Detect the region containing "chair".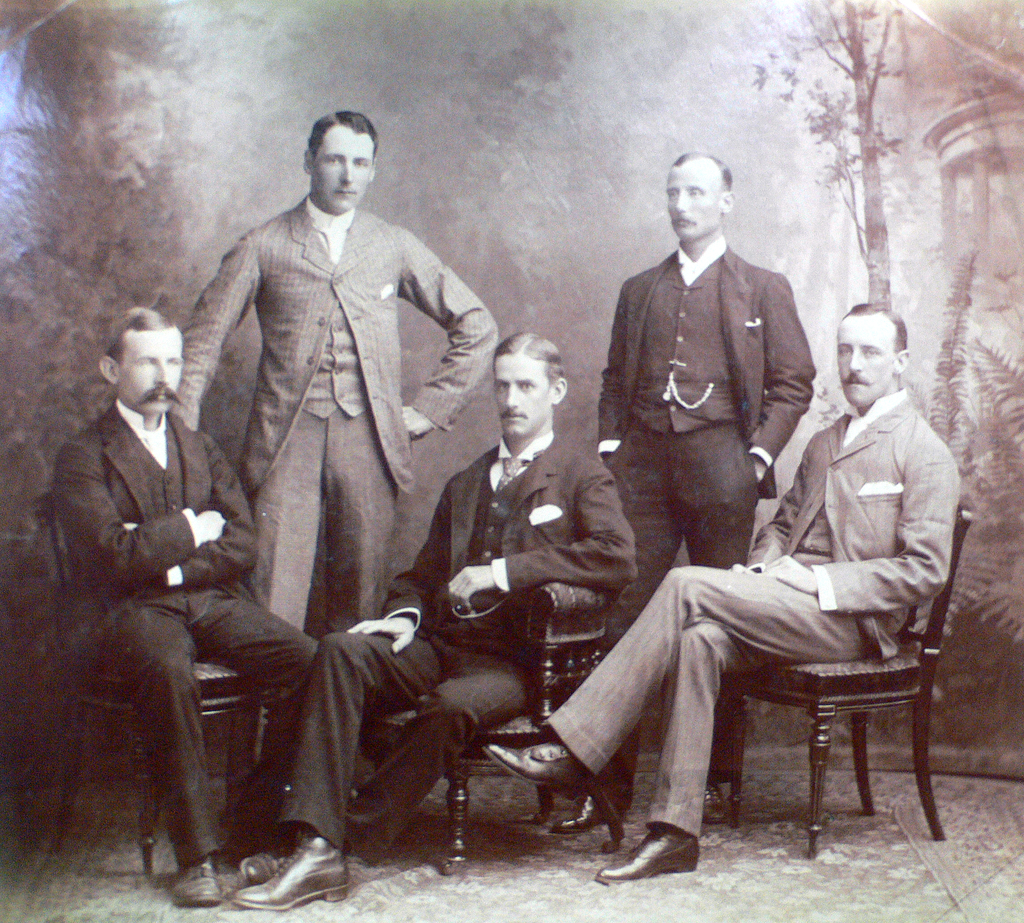
select_region(40, 491, 287, 880).
